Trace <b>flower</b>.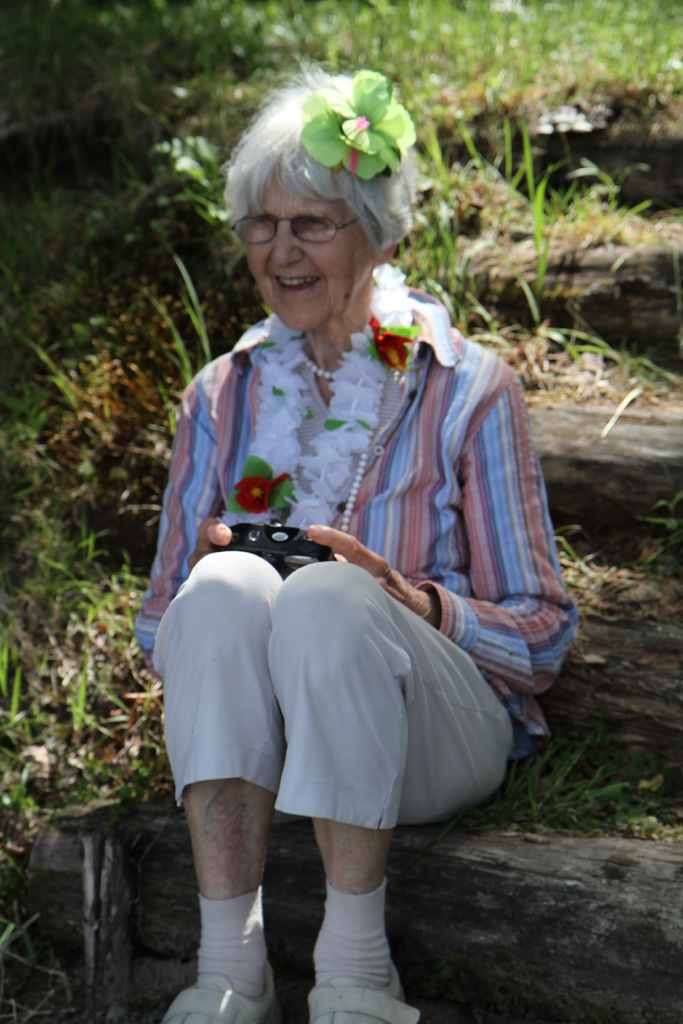
Traced to <region>233, 475, 288, 508</region>.
